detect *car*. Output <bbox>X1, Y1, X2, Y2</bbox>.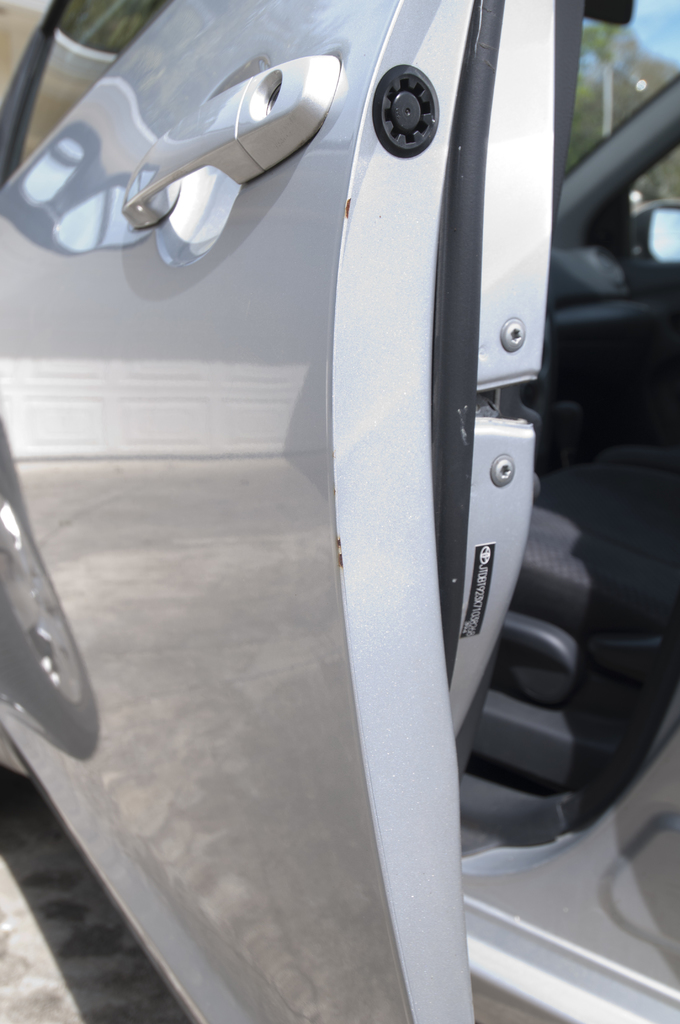
<bbox>0, 0, 679, 1023</bbox>.
